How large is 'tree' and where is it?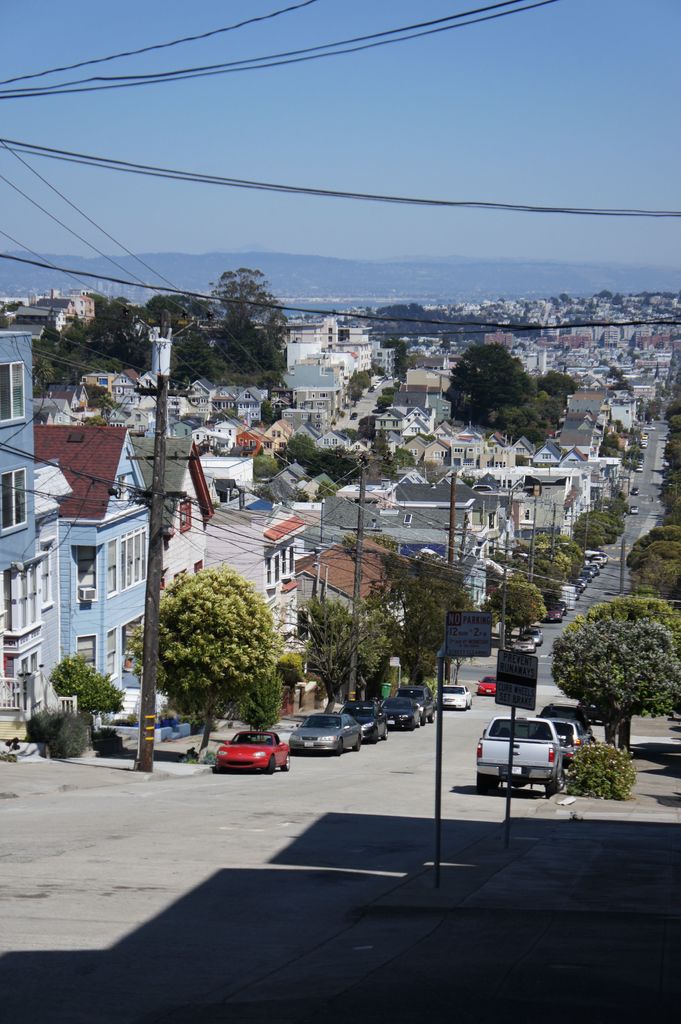
Bounding box: 553, 592, 680, 739.
